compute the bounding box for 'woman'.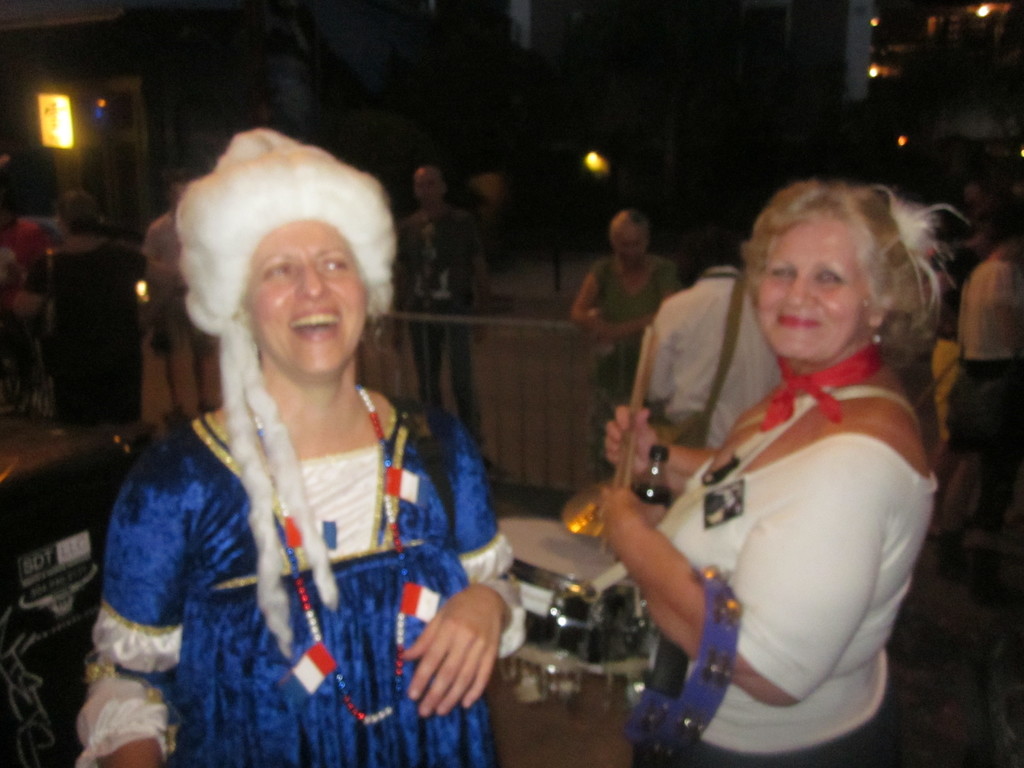
568, 213, 689, 413.
